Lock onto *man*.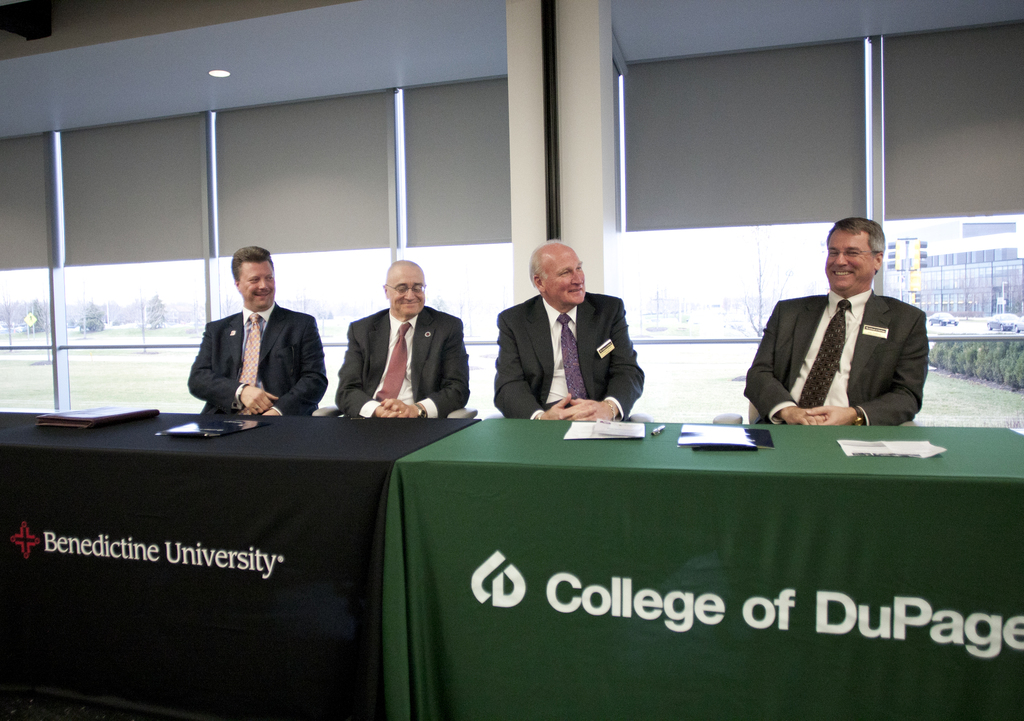
Locked: select_region(333, 254, 472, 413).
